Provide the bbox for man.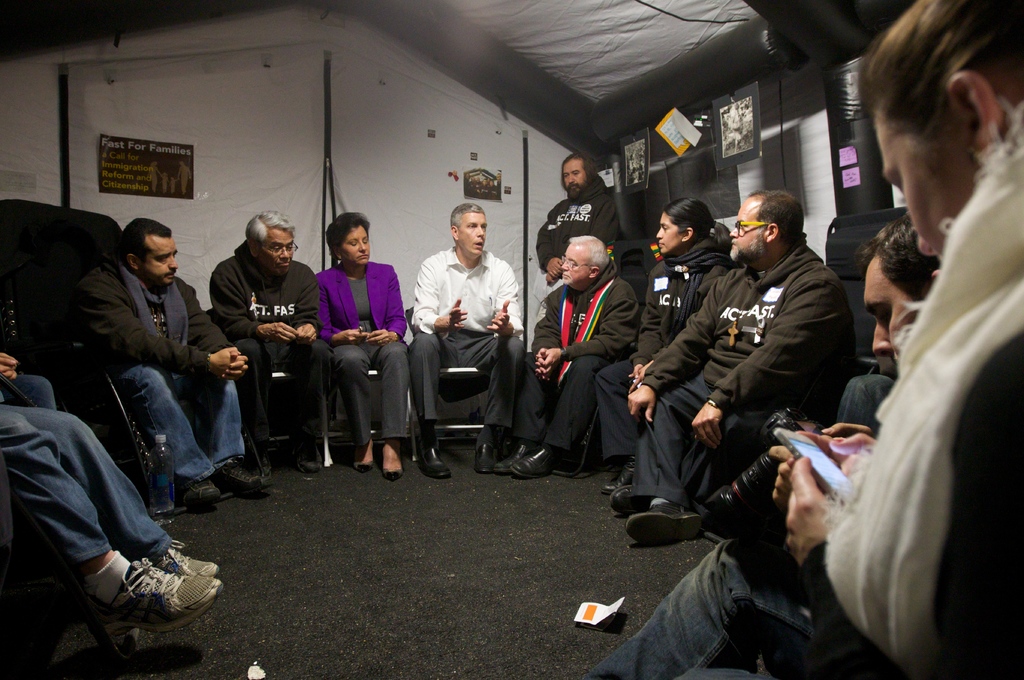
x1=410 y1=201 x2=527 y2=477.
